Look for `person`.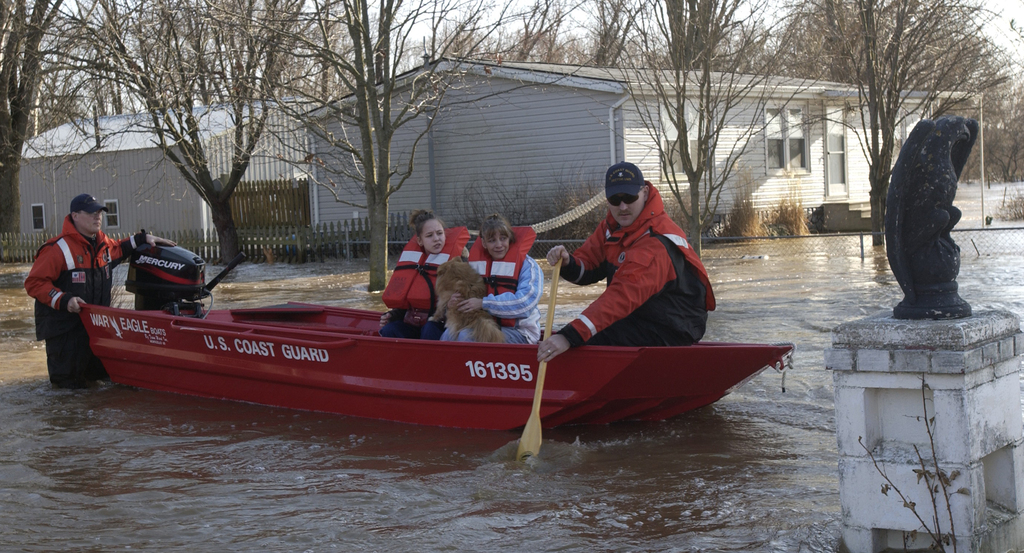
Found: x1=537 y1=158 x2=719 y2=360.
